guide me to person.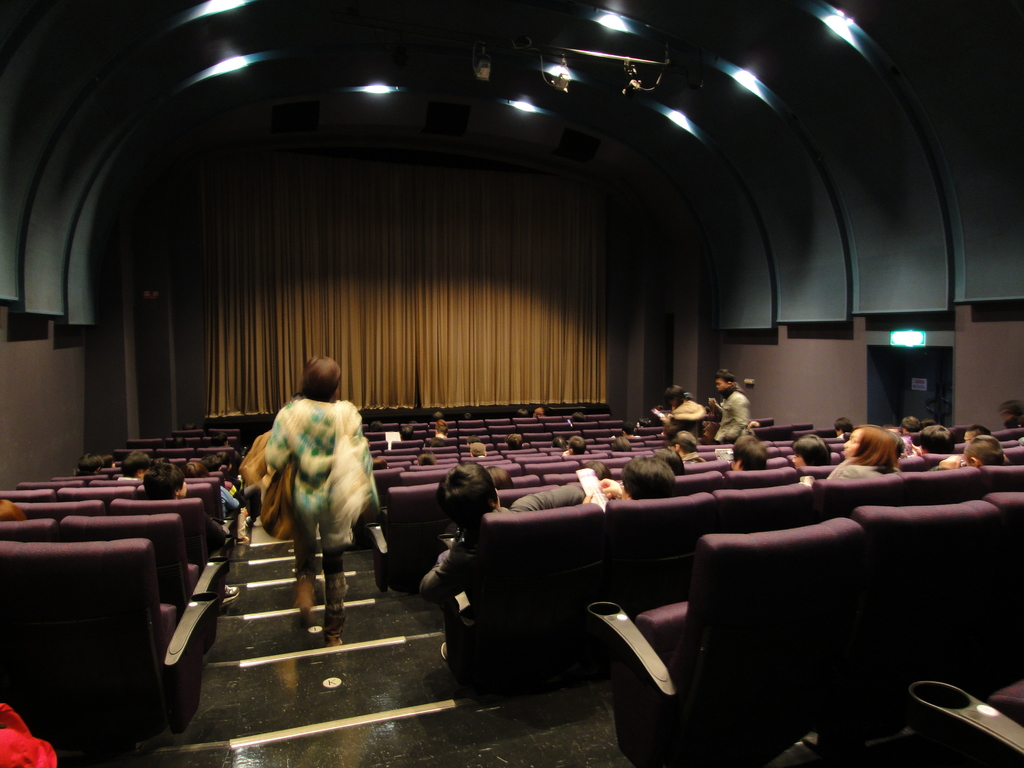
Guidance: BBox(573, 412, 584, 424).
